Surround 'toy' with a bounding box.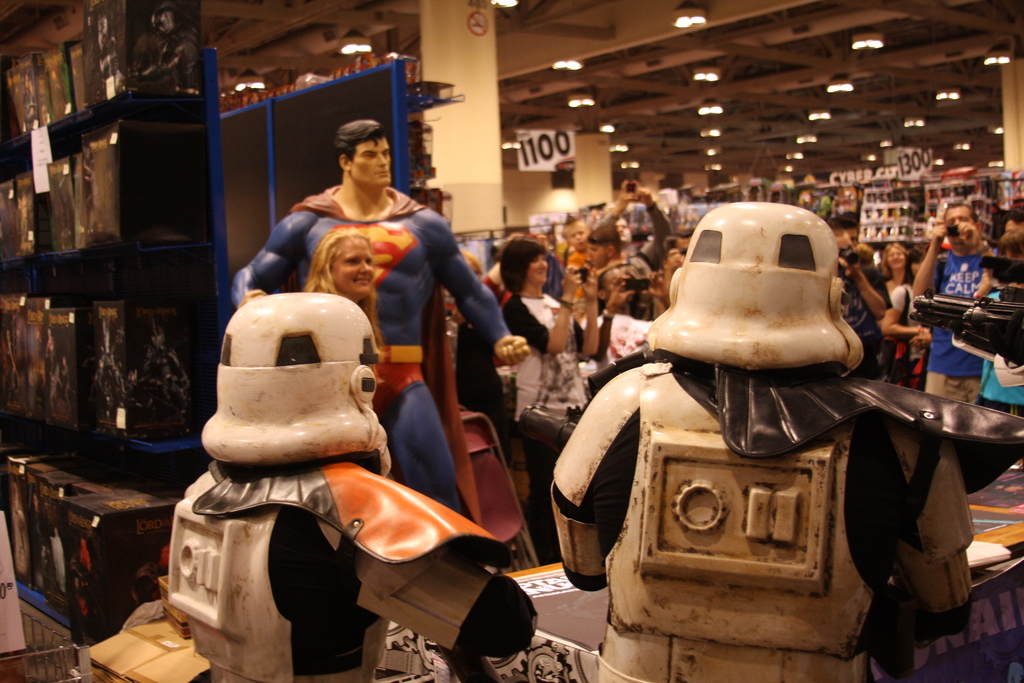
pyautogui.locateOnScreen(157, 293, 540, 682).
